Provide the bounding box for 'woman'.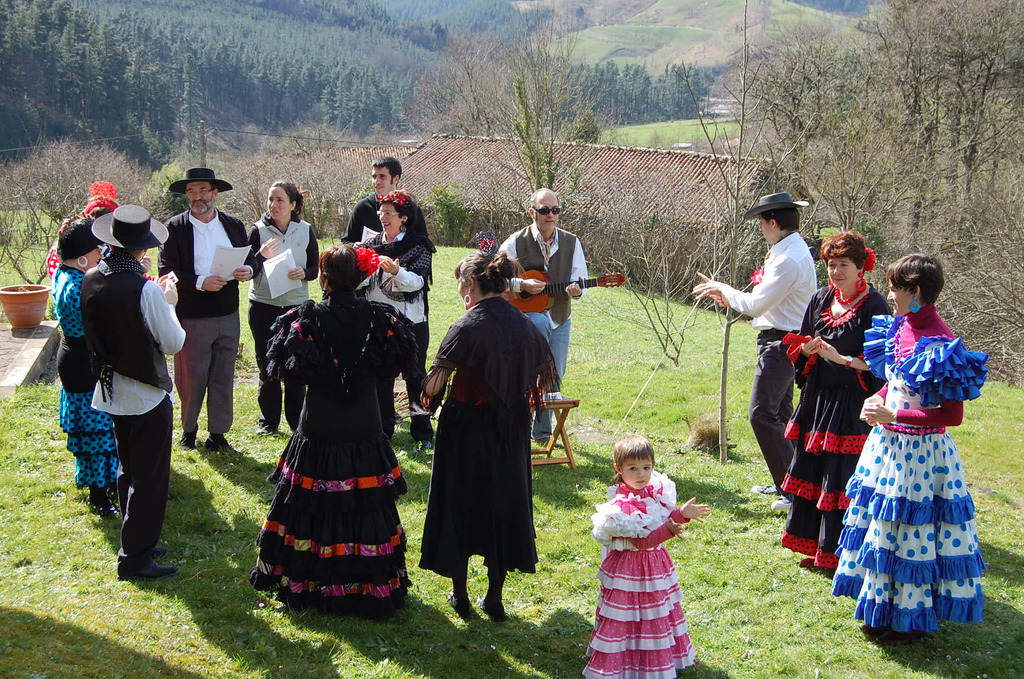
[x1=406, y1=255, x2=563, y2=618].
